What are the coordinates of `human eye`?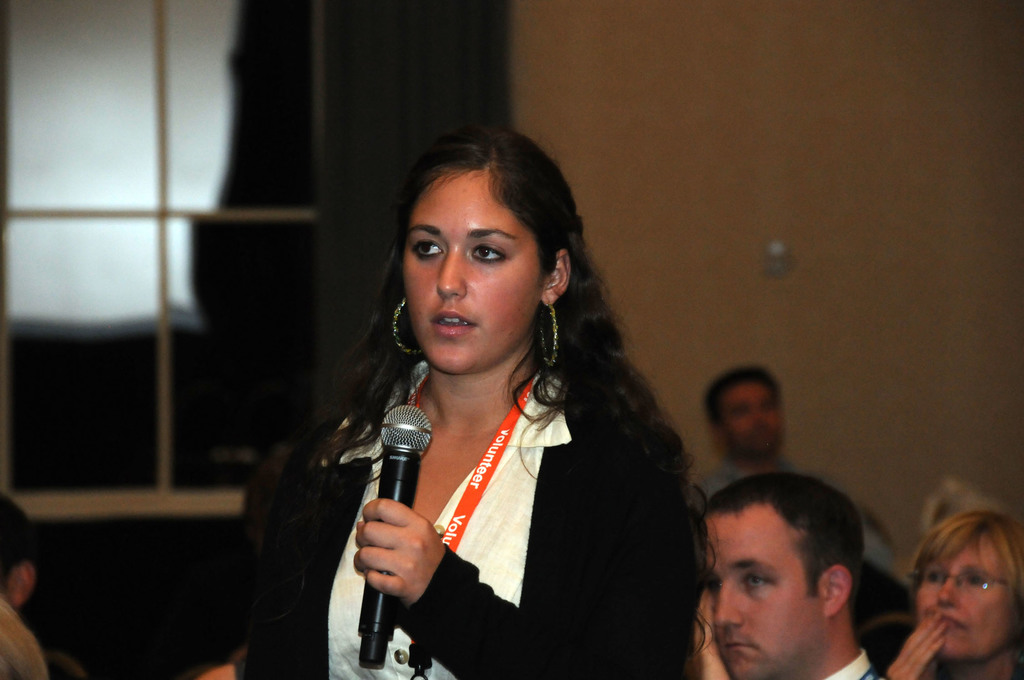
(471, 235, 508, 266).
